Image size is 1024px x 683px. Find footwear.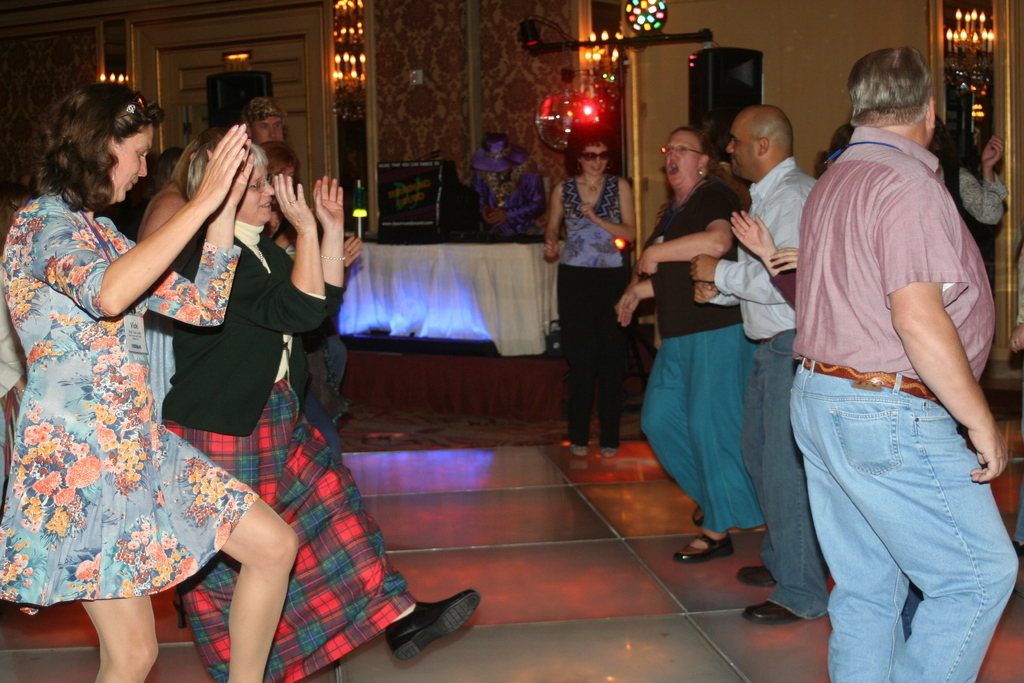
(568,436,590,457).
